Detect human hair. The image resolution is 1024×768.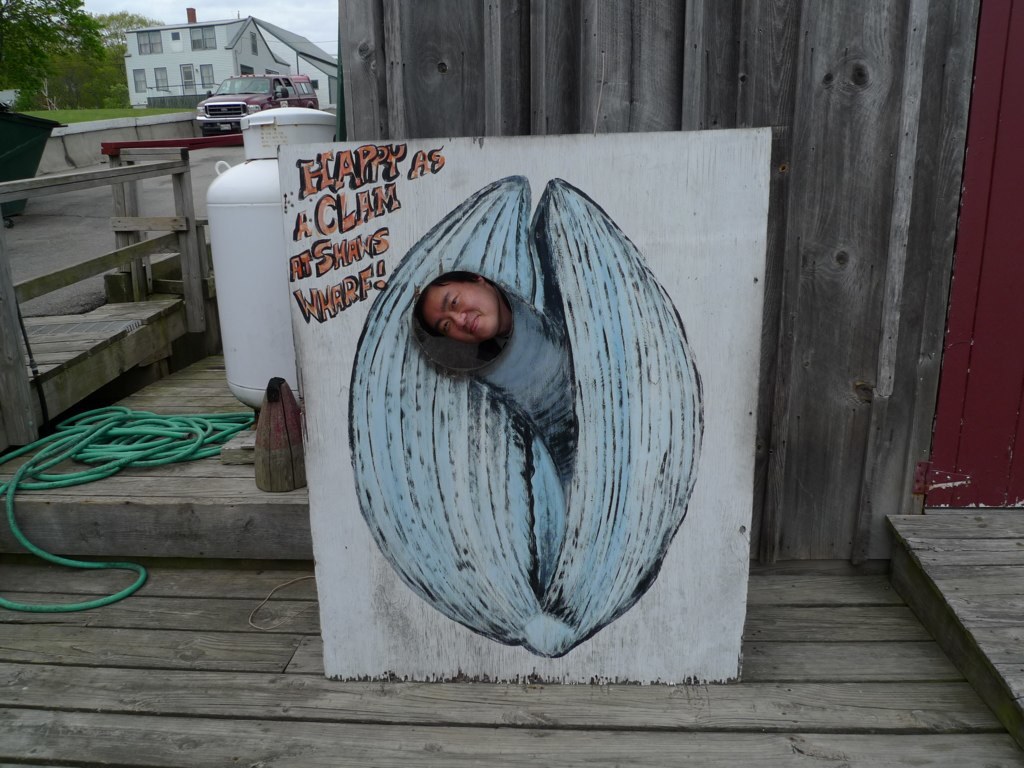
box=[409, 268, 477, 336].
